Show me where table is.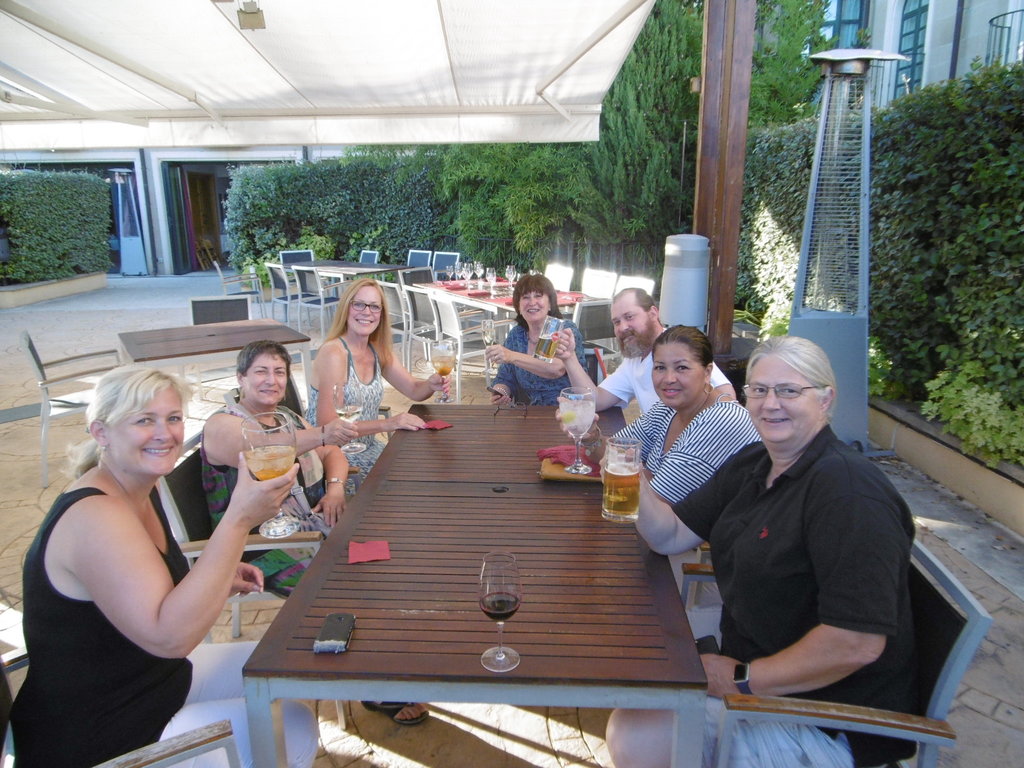
table is at 288, 252, 408, 317.
